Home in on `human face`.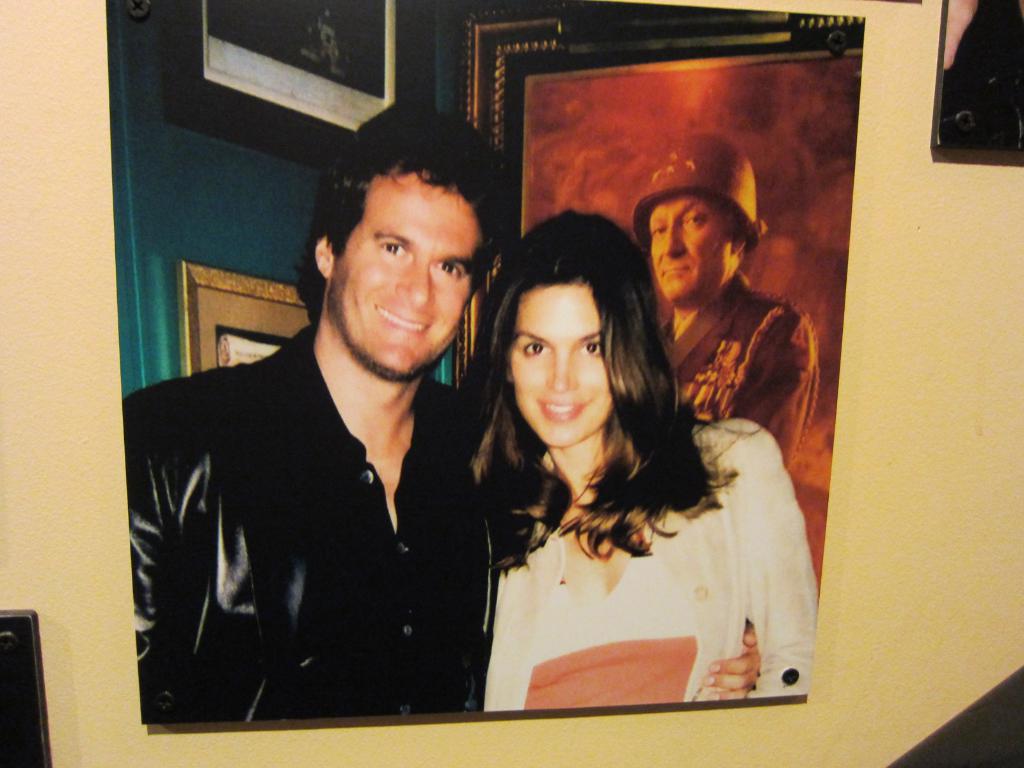
Homed in at (left=513, top=284, right=614, bottom=445).
